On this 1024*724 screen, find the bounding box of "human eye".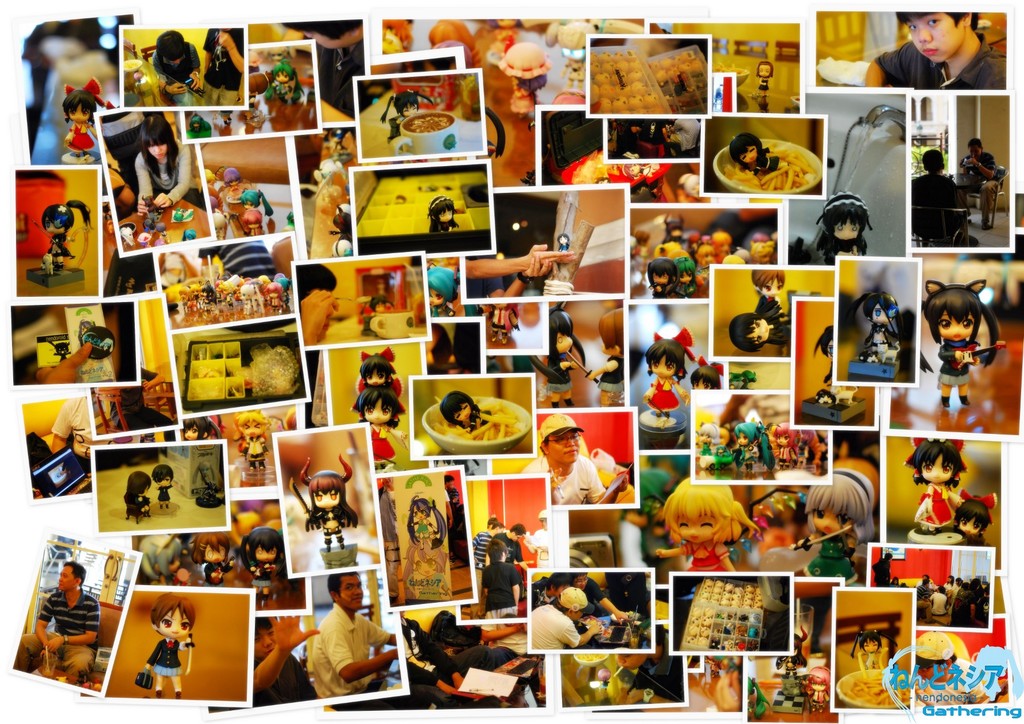
Bounding box: bbox=[68, 107, 76, 118].
